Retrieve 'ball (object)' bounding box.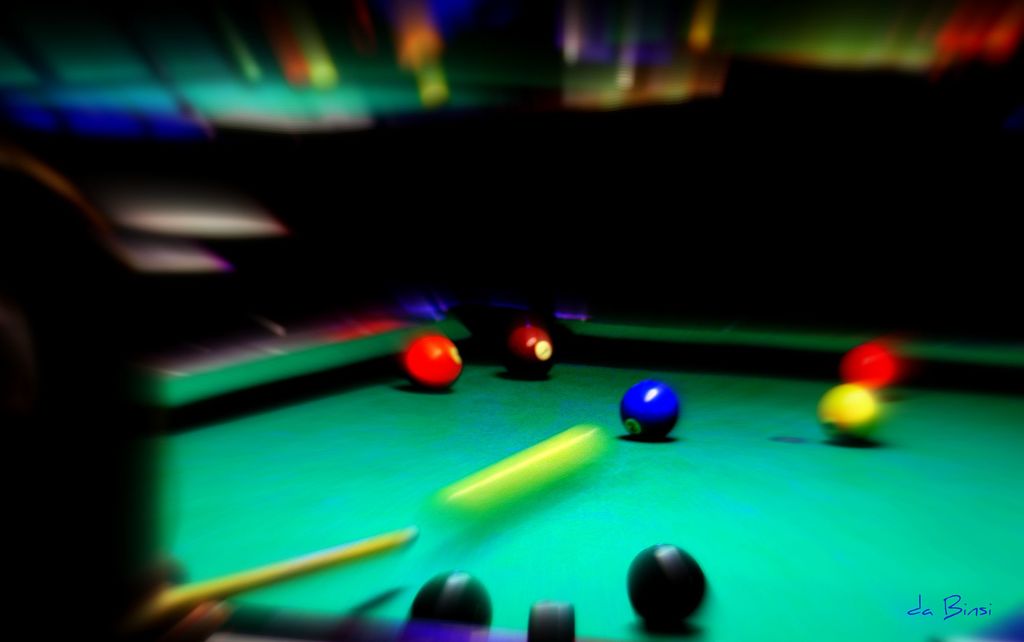
Bounding box: x1=401 y1=340 x2=466 y2=389.
